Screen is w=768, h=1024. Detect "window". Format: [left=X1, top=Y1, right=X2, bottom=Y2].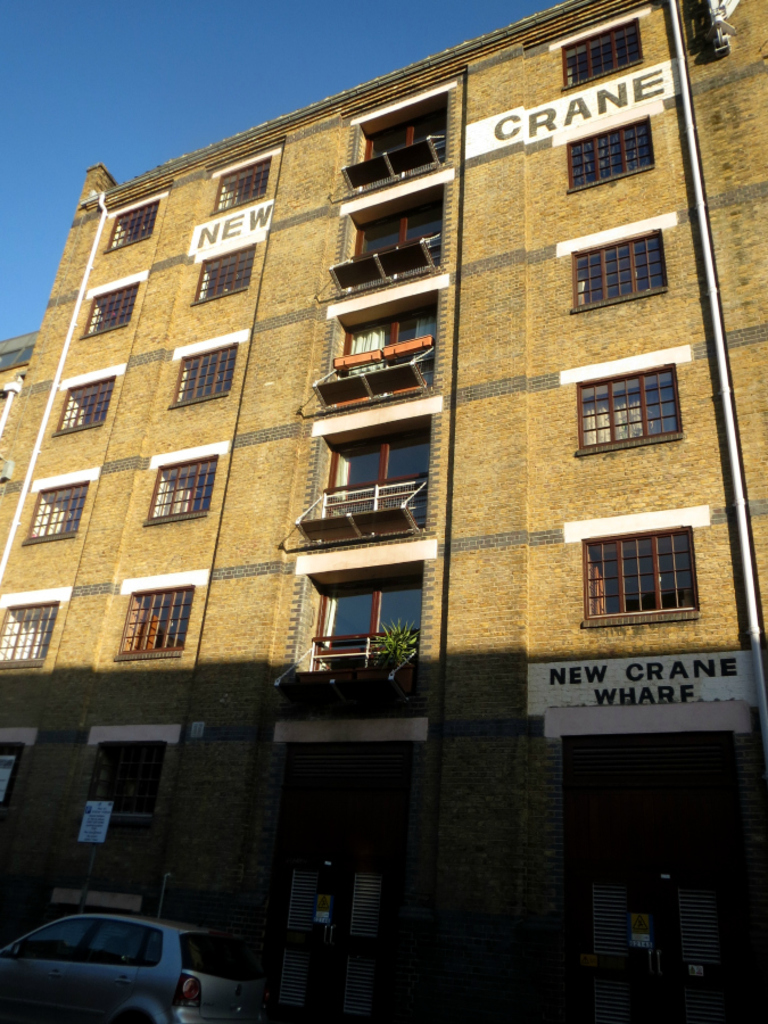
[left=565, top=114, right=651, bottom=190].
